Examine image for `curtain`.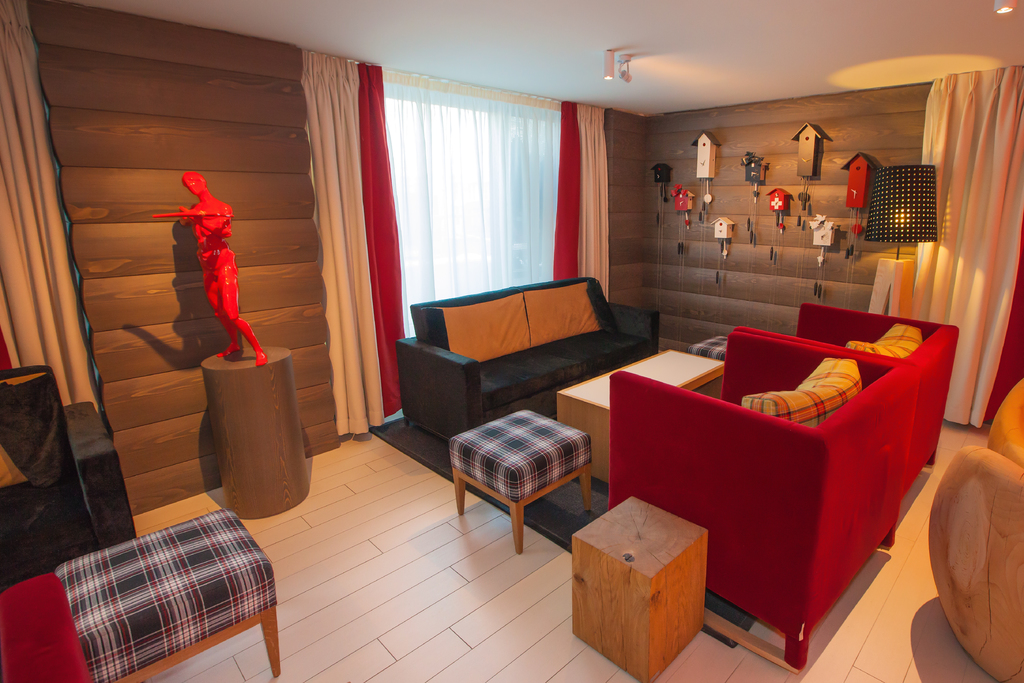
Examination result: pyautogui.locateOnScreen(850, 65, 1023, 444).
